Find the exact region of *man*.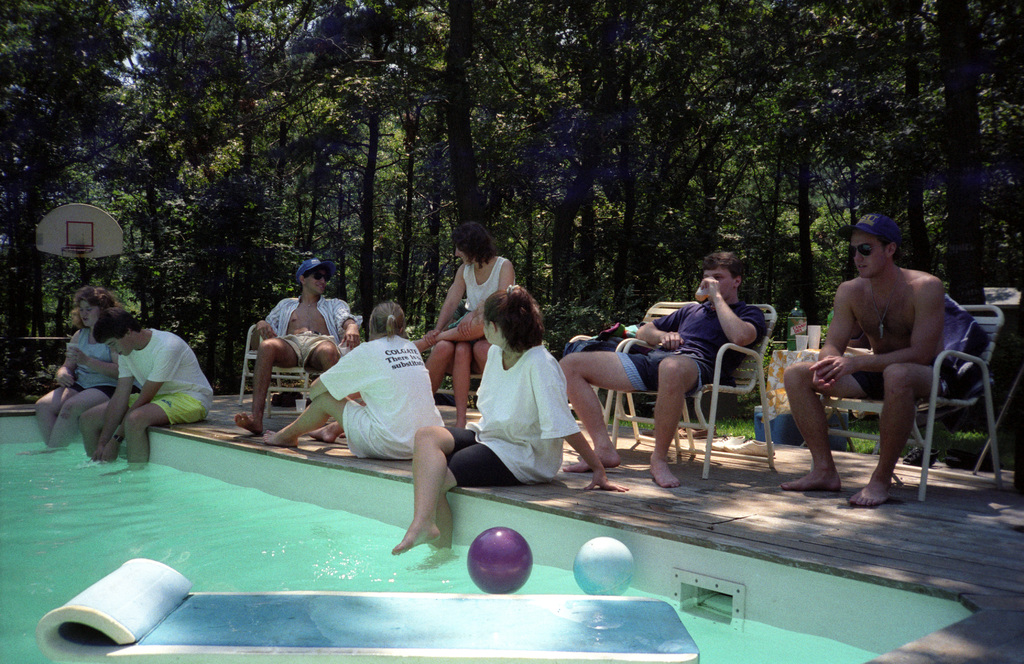
Exact region: box(794, 220, 964, 505).
